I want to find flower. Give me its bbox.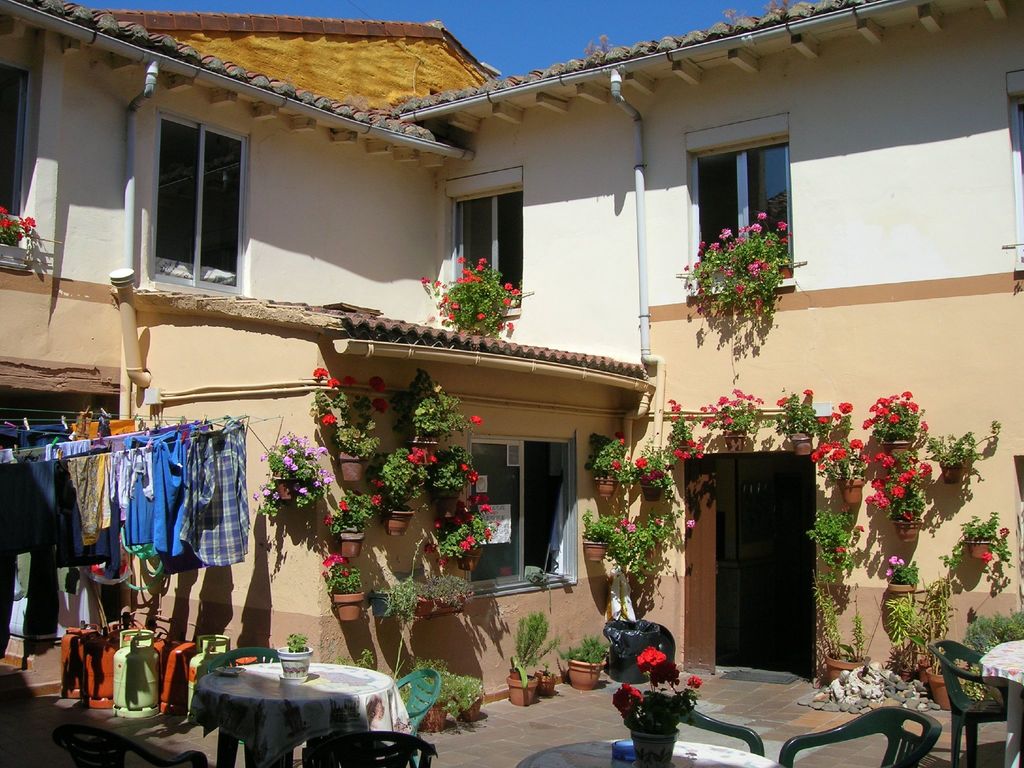
select_region(467, 412, 483, 428).
